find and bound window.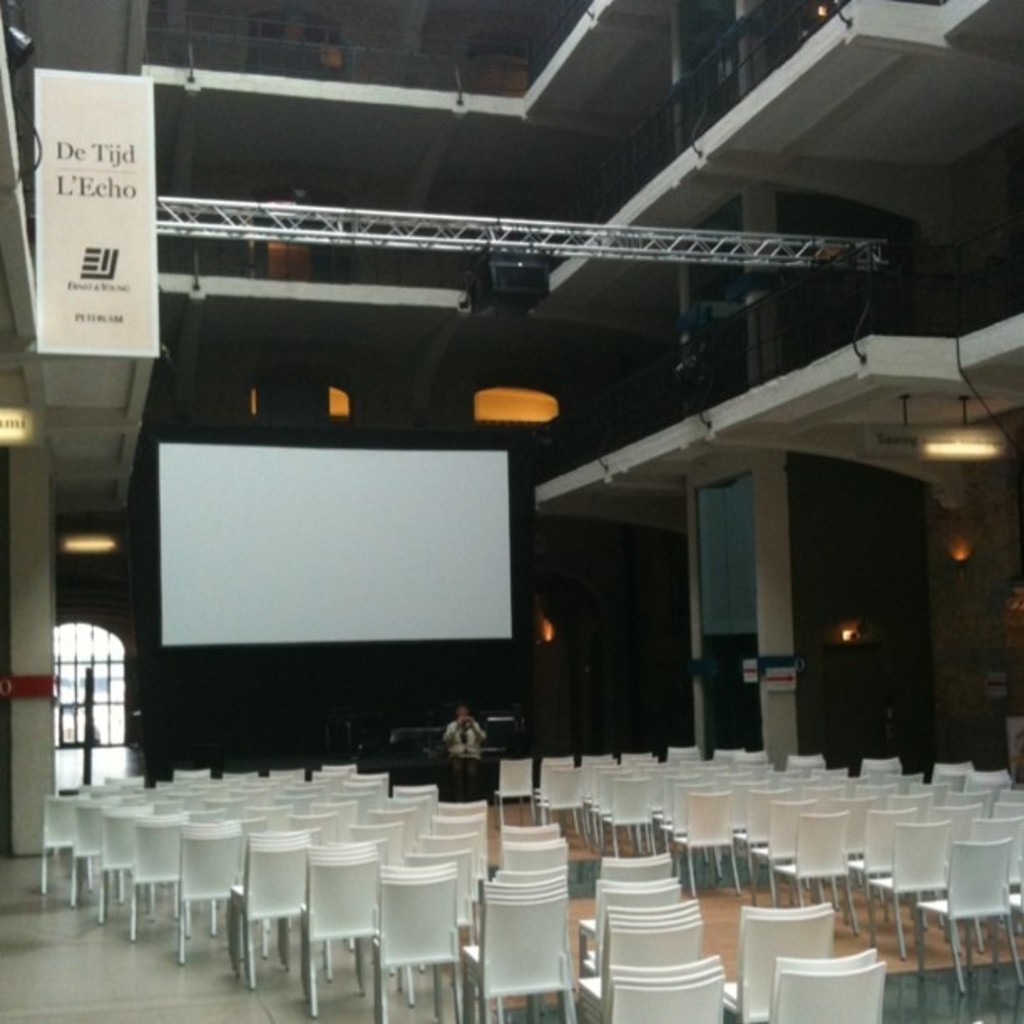
Bound: <region>331, 383, 351, 417</region>.
